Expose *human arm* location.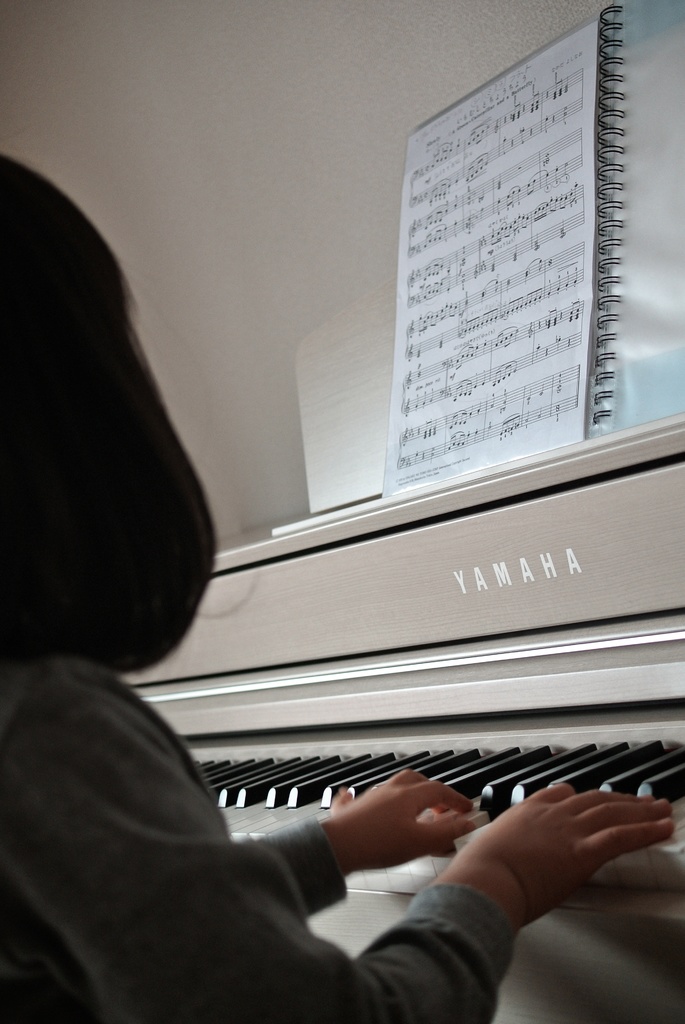
Exposed at 232,765,480,919.
